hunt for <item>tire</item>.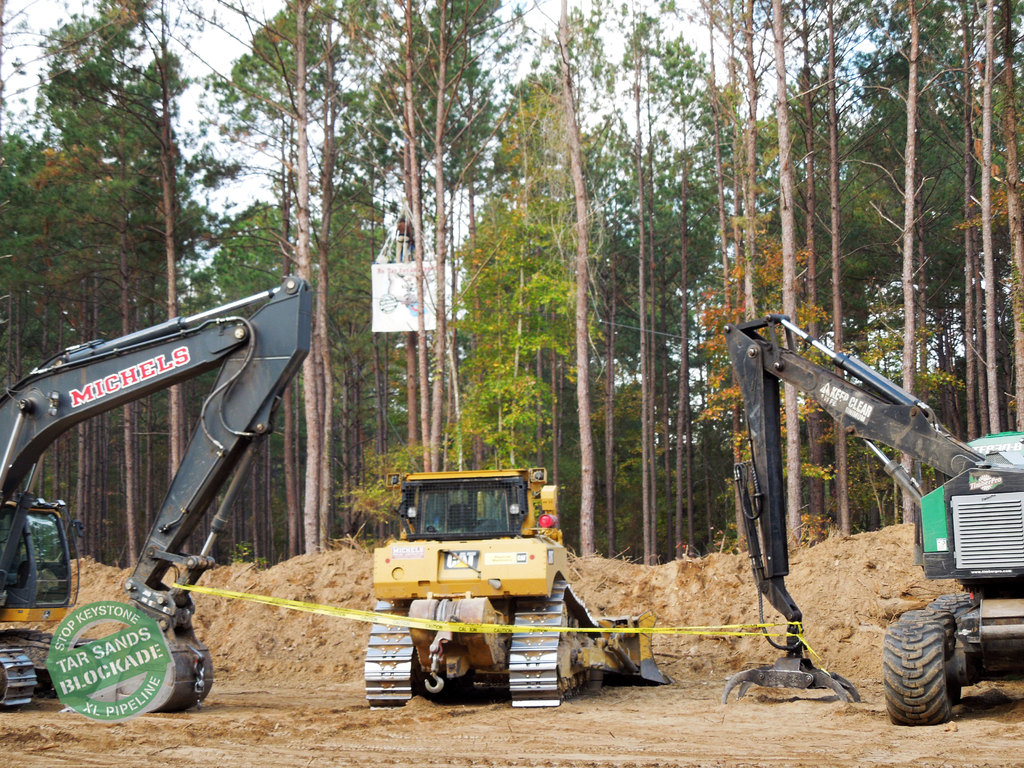
Hunted down at box(936, 591, 970, 605).
